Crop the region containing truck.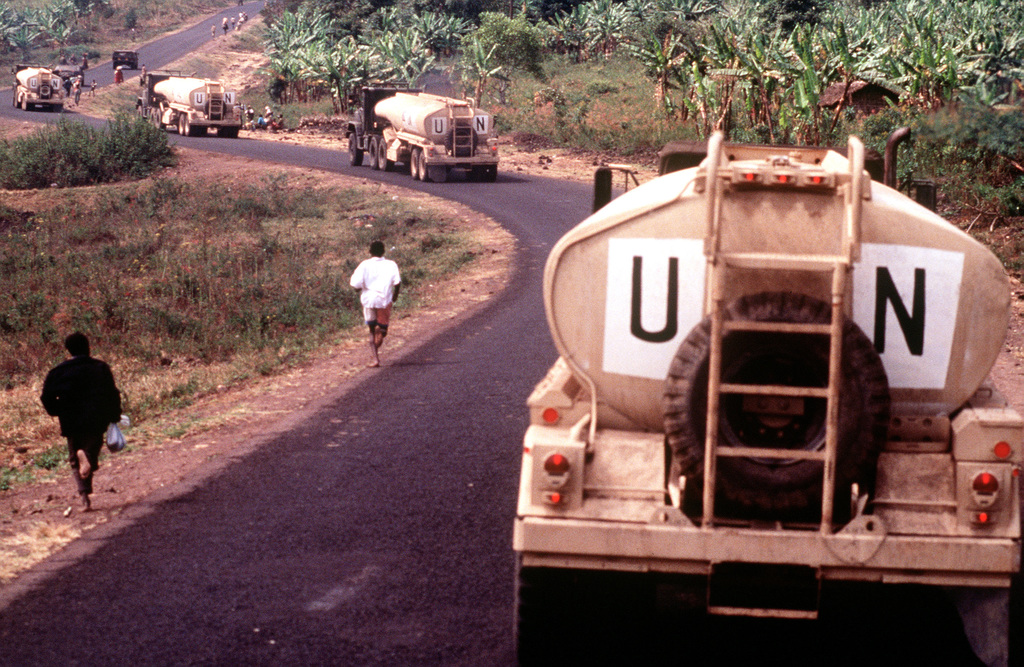
Crop region: 10,61,64,115.
